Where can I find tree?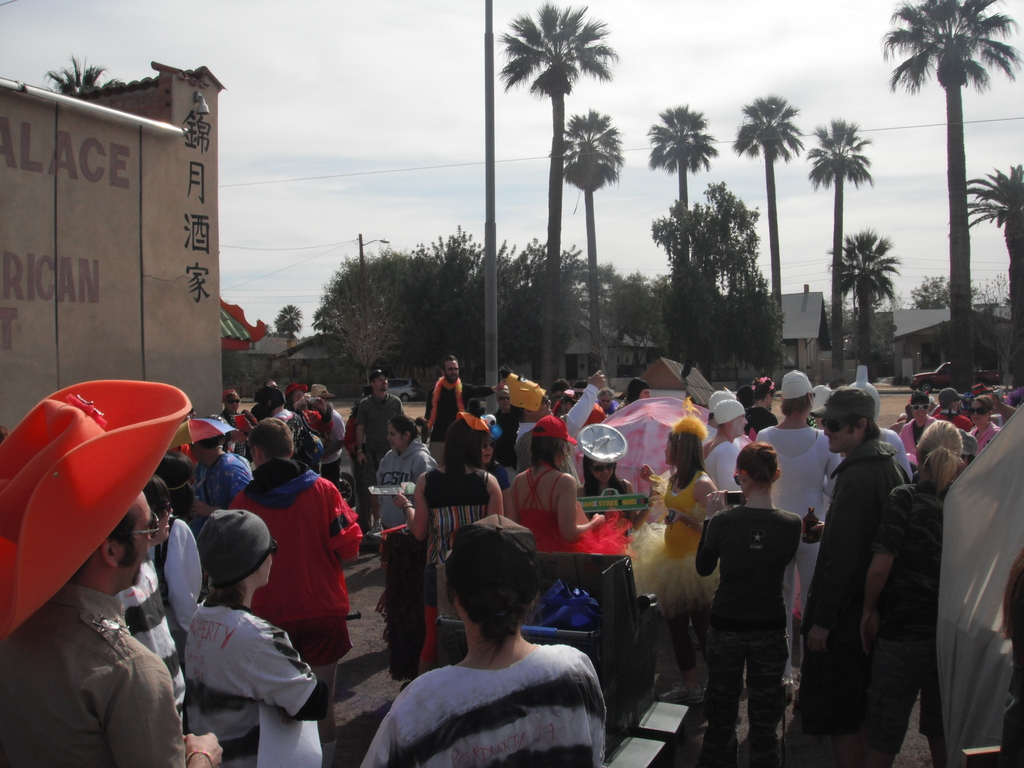
You can find it at [799, 109, 881, 383].
